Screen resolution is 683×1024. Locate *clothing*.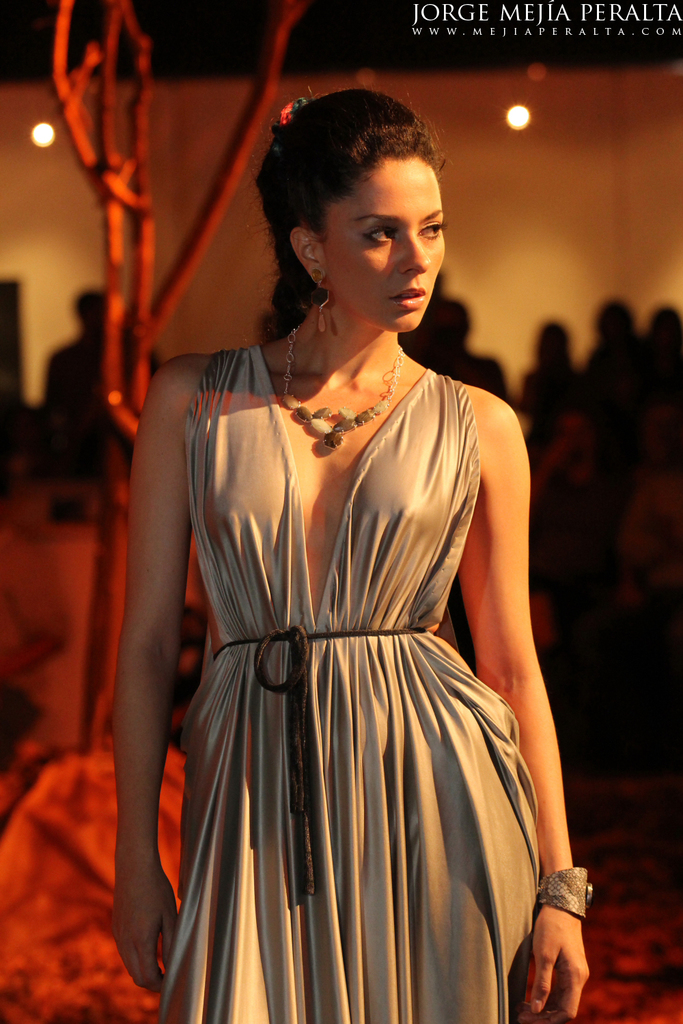
select_region(579, 333, 659, 459).
